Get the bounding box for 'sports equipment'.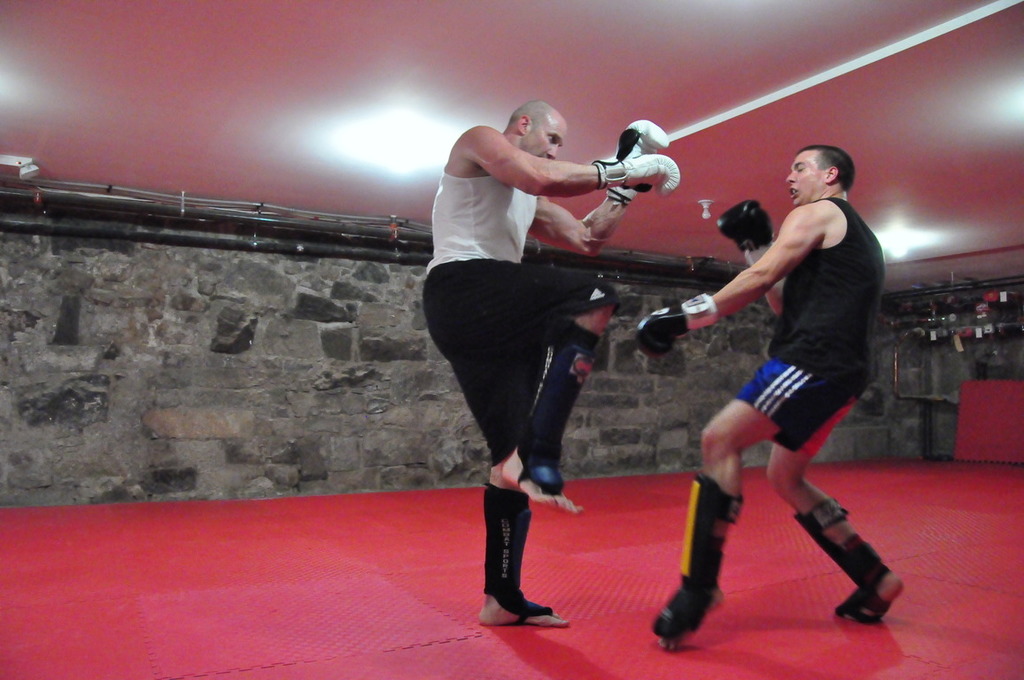
[605, 120, 670, 204].
